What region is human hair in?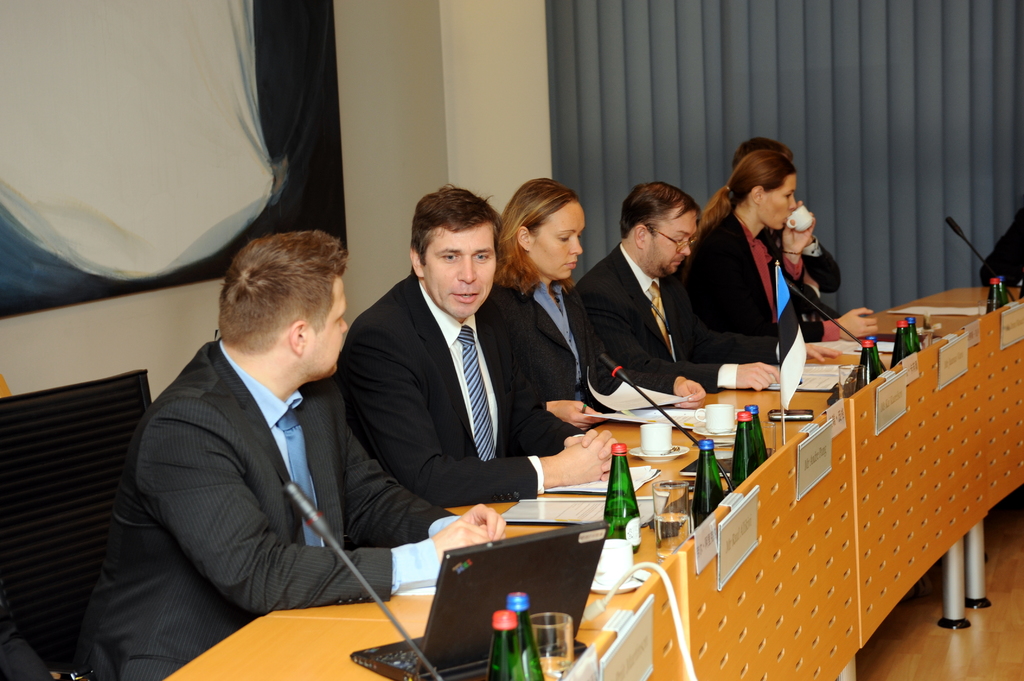
(left=218, top=230, right=353, bottom=351).
